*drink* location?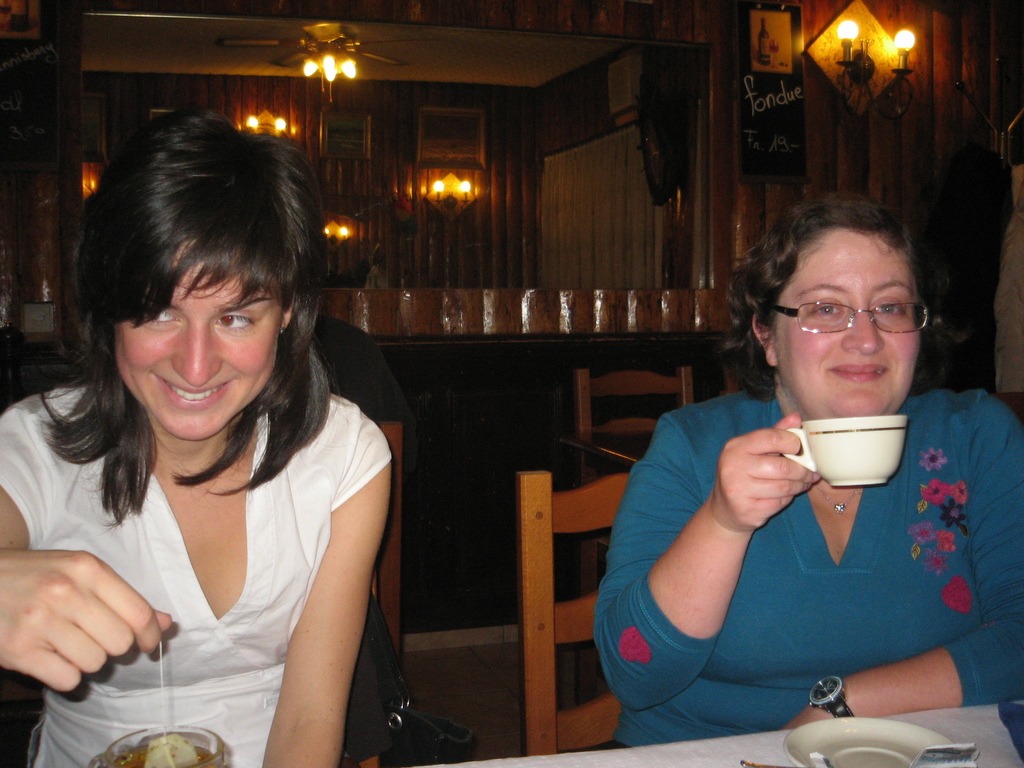
(left=115, top=741, right=221, bottom=767)
